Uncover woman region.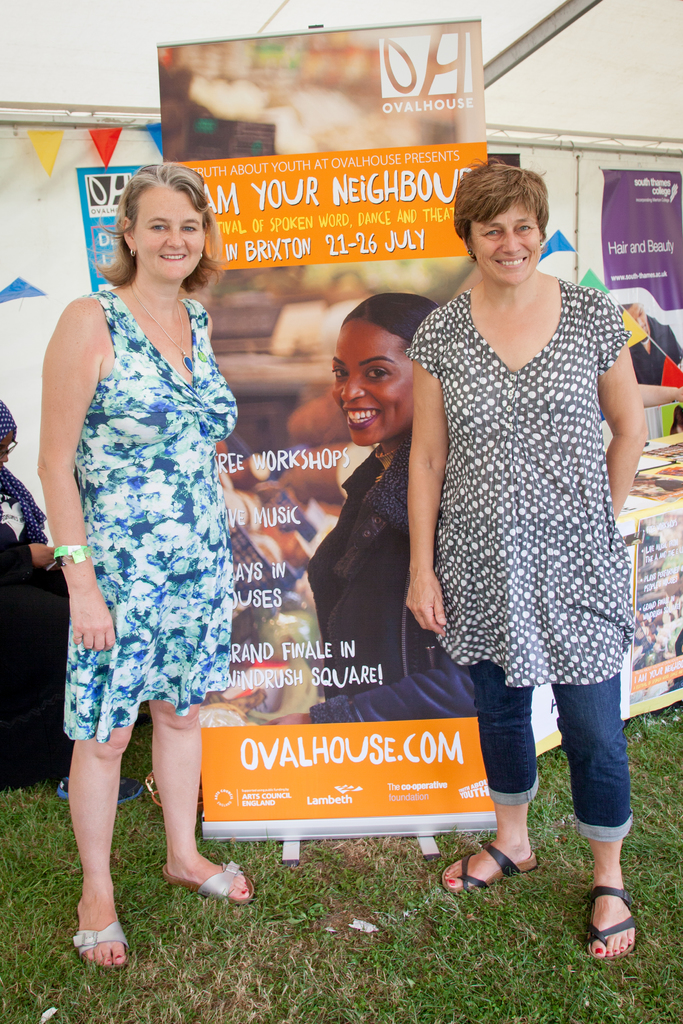
Uncovered: x1=38, y1=128, x2=258, y2=860.
